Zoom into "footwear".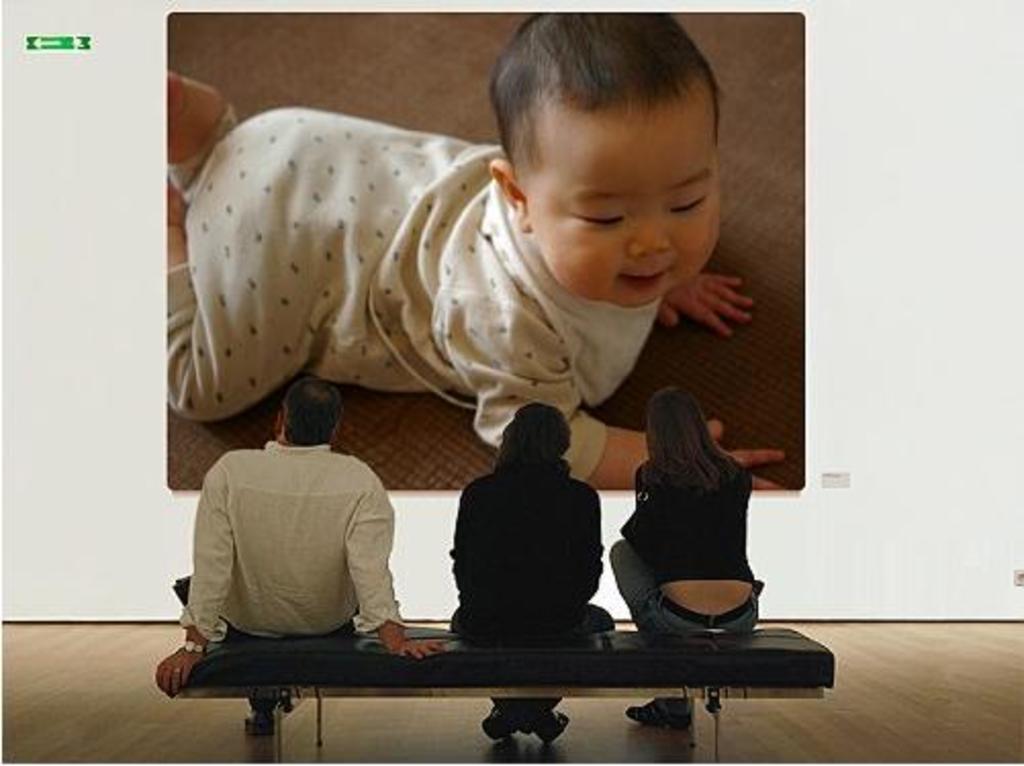
Zoom target: x1=533, y1=705, x2=574, y2=741.
